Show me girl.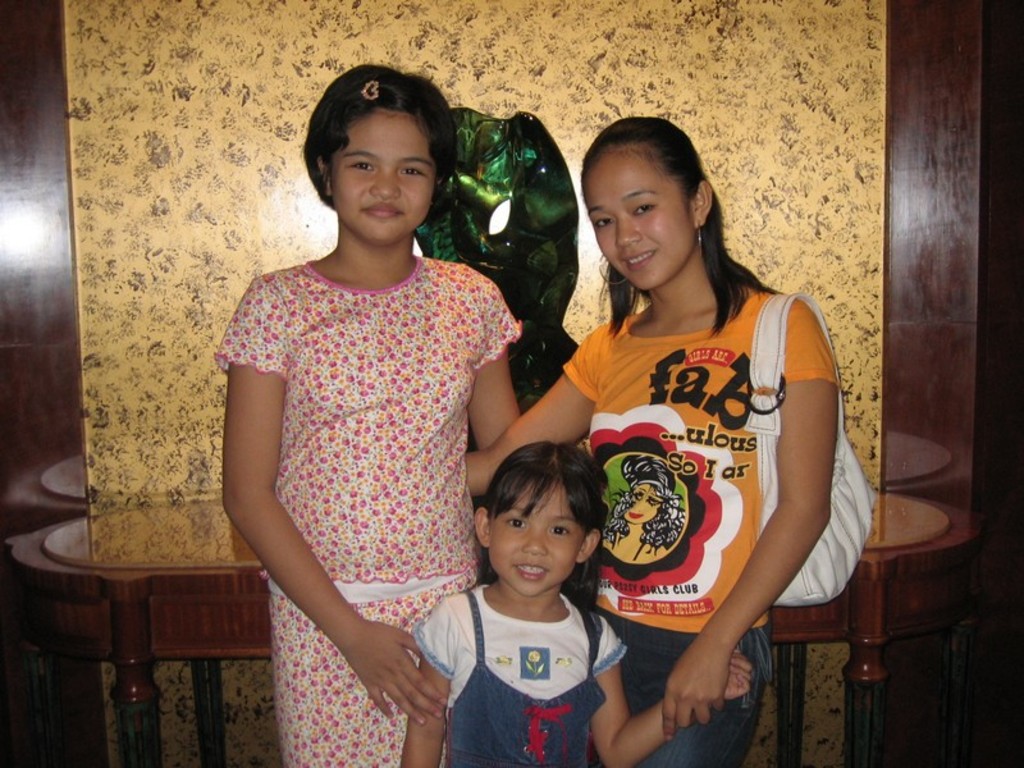
girl is here: [209, 59, 522, 767].
